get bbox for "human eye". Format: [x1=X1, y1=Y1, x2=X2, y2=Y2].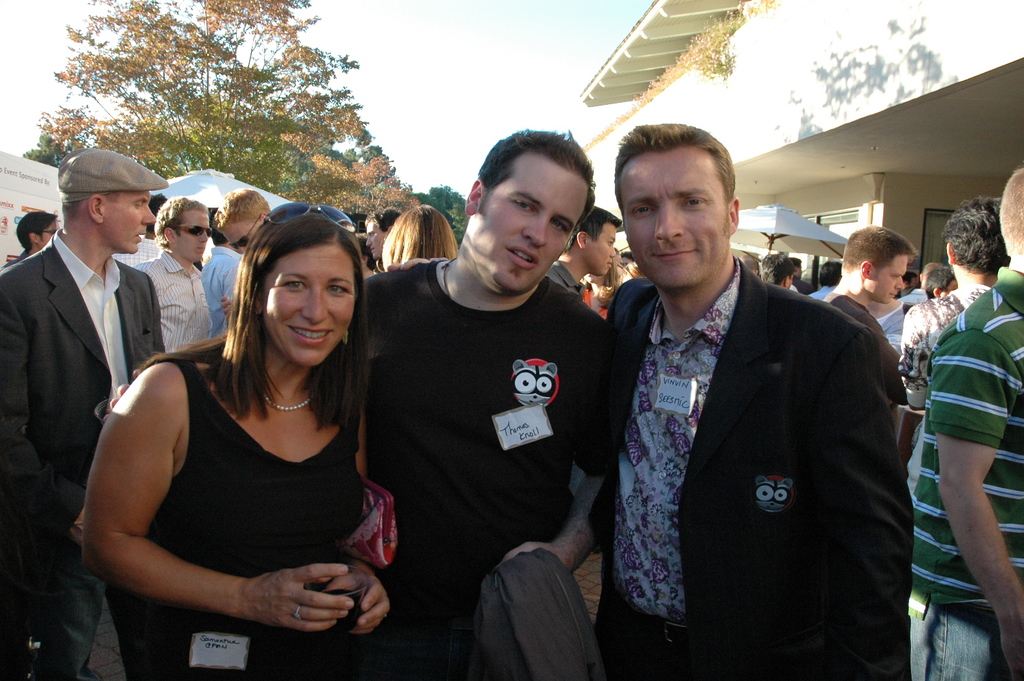
[x1=326, y1=279, x2=350, y2=298].
